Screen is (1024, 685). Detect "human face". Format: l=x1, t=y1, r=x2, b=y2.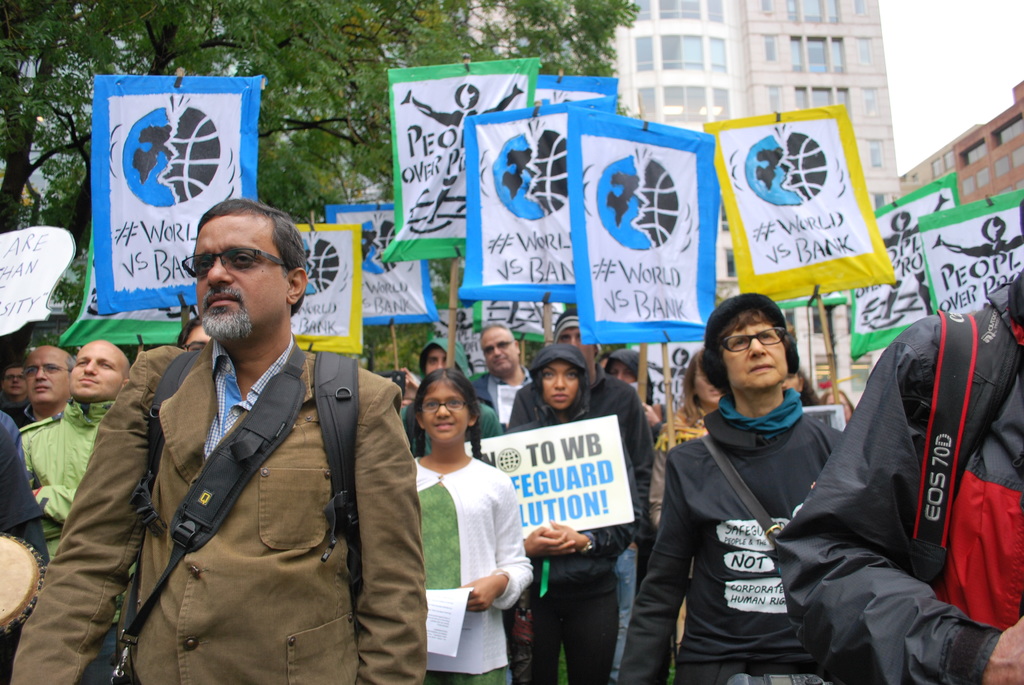
l=77, t=352, r=136, b=402.
